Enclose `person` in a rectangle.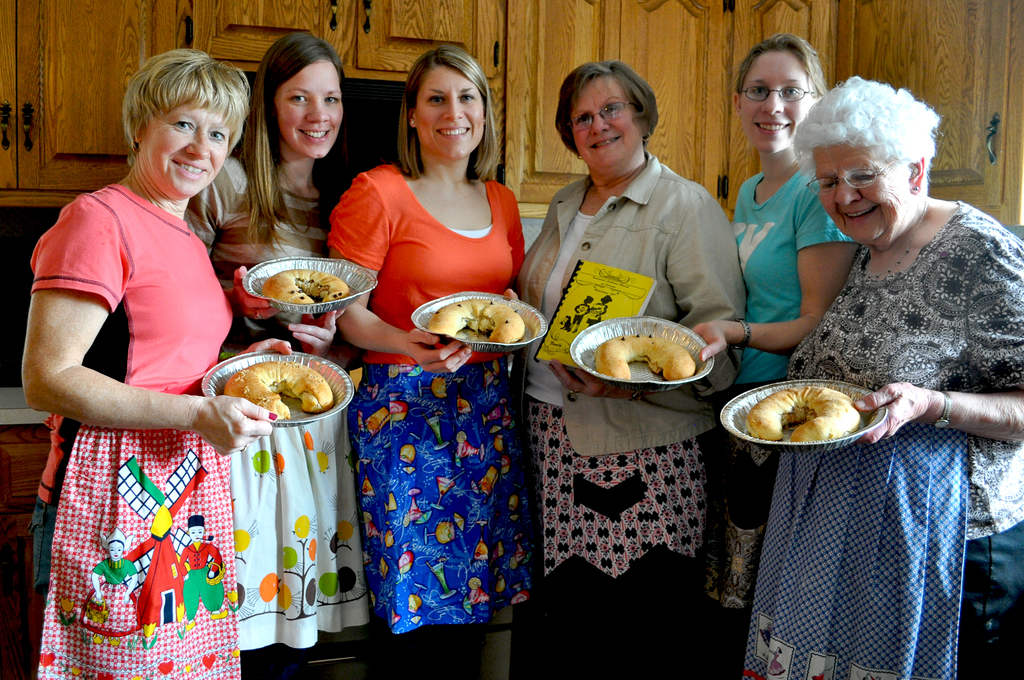
Rect(322, 45, 542, 639).
